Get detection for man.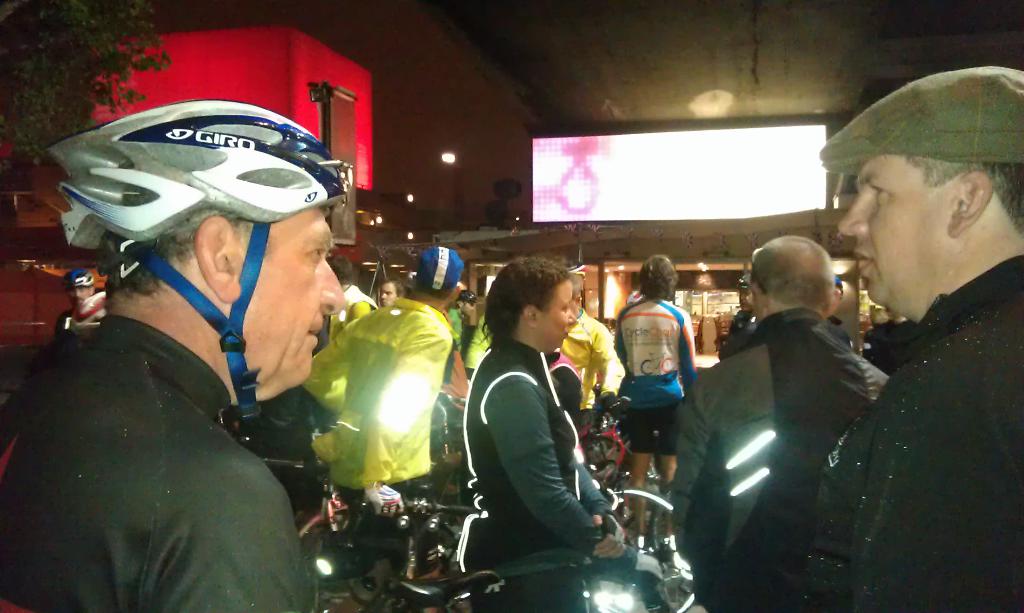
Detection: BBox(610, 247, 701, 553).
